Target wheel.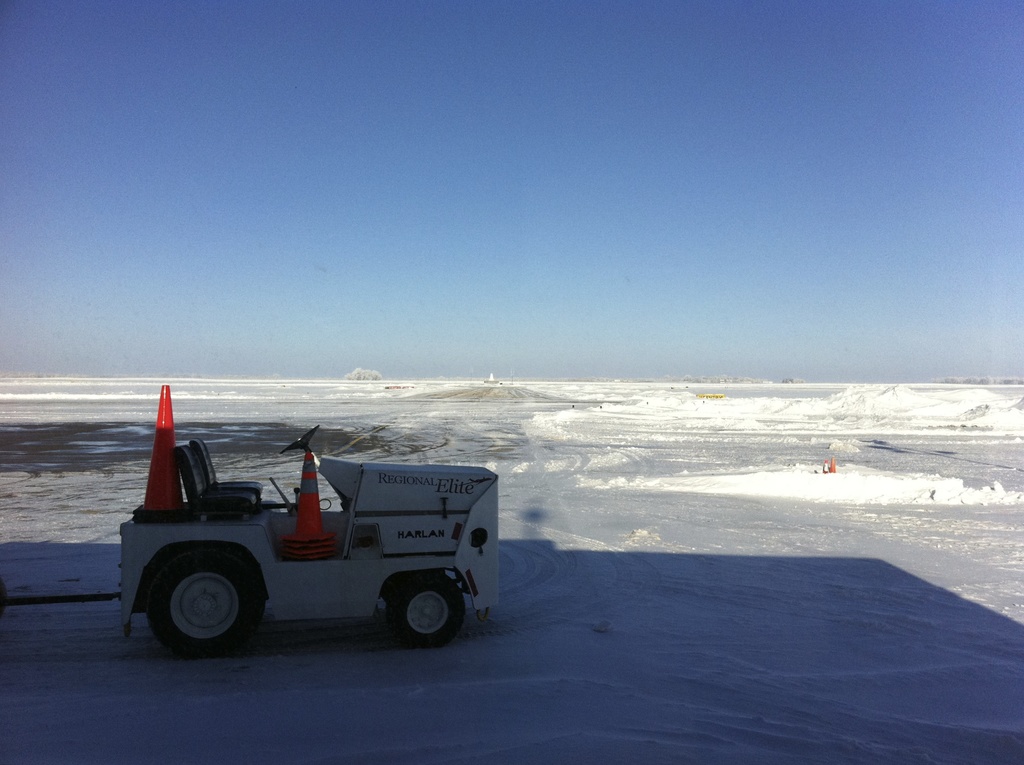
Target region: Rect(390, 572, 465, 651).
